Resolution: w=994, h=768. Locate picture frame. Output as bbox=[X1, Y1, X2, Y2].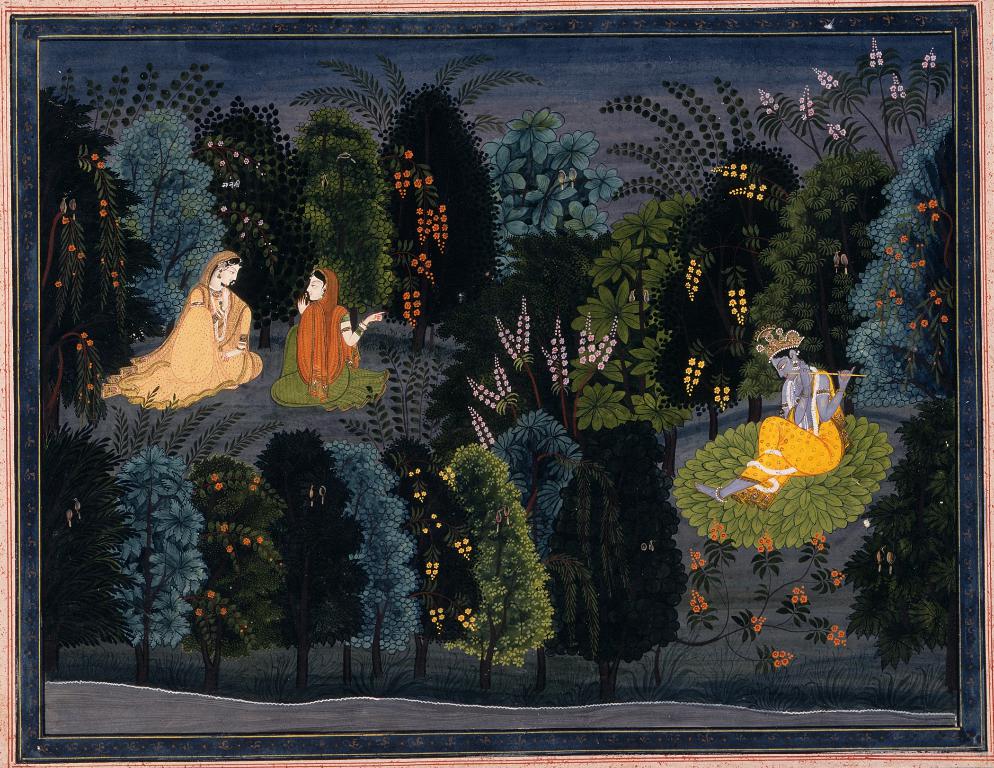
bbox=[19, 0, 993, 767].
